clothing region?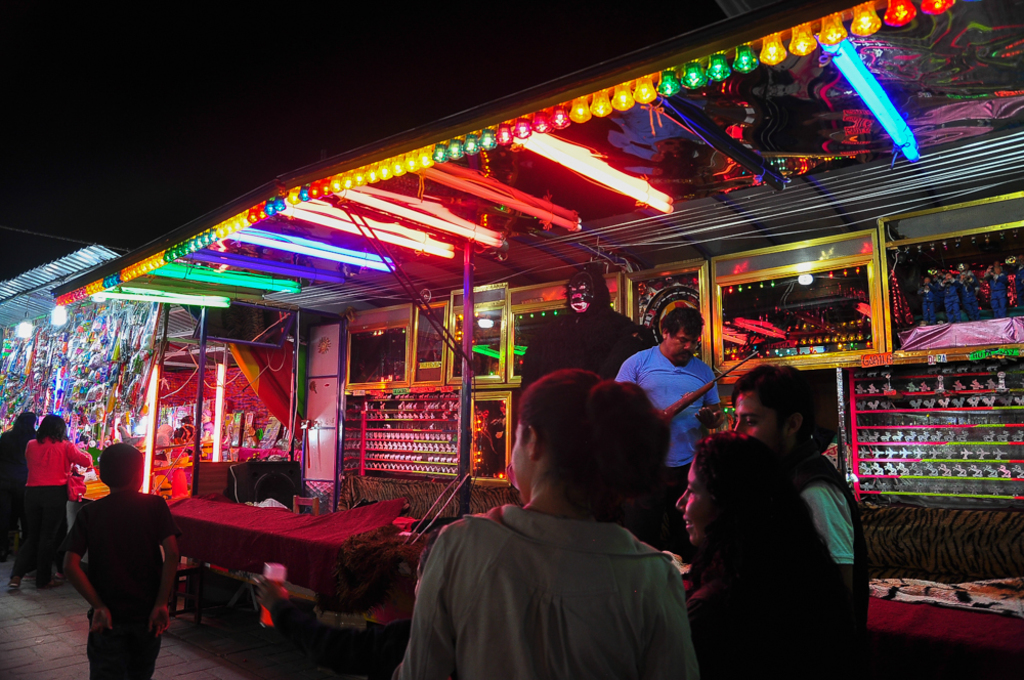
bbox(615, 345, 726, 539)
